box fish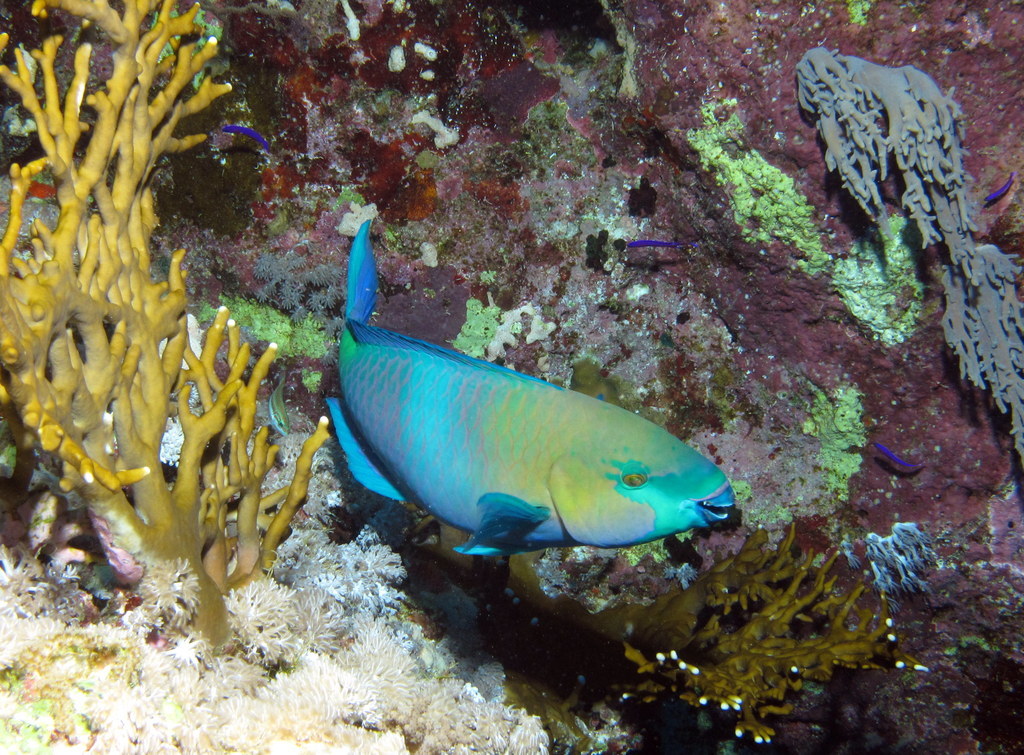
bbox(307, 223, 742, 590)
